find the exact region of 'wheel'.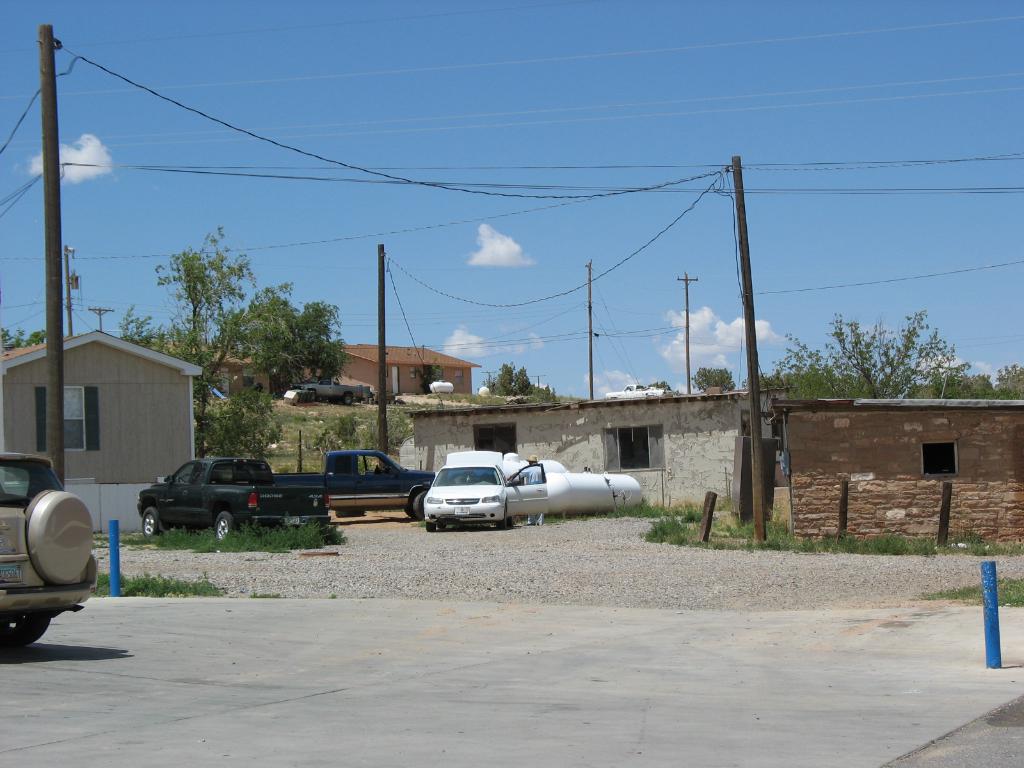
Exact region: l=424, t=520, r=435, b=535.
